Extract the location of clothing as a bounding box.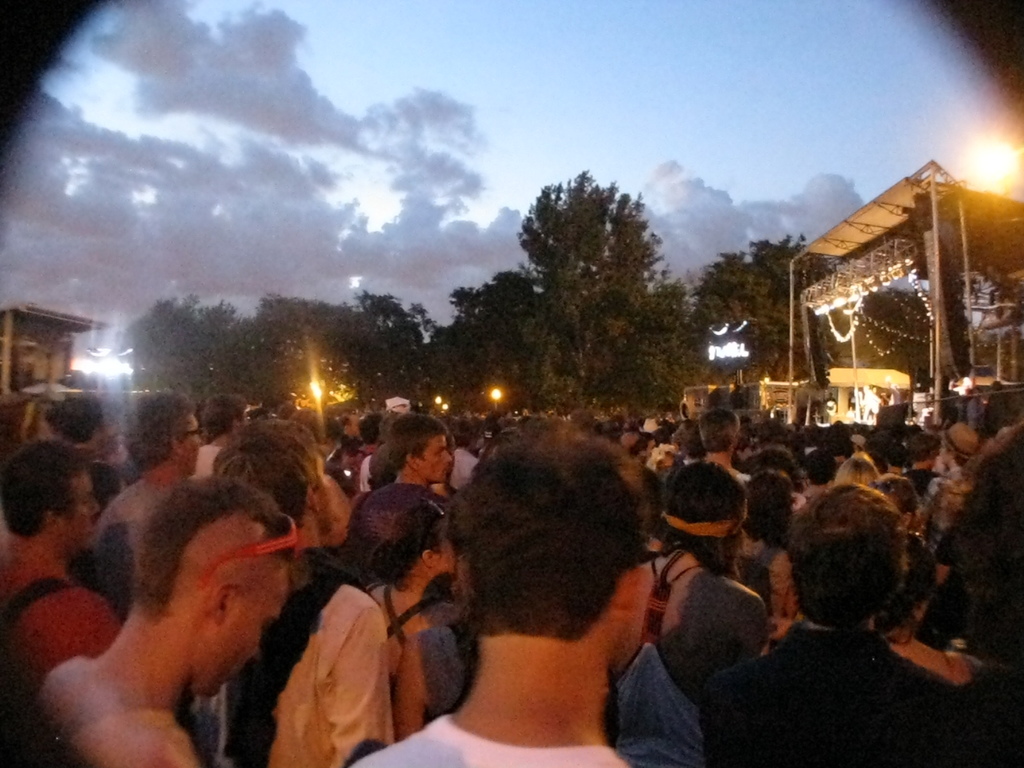
741:541:790:600.
